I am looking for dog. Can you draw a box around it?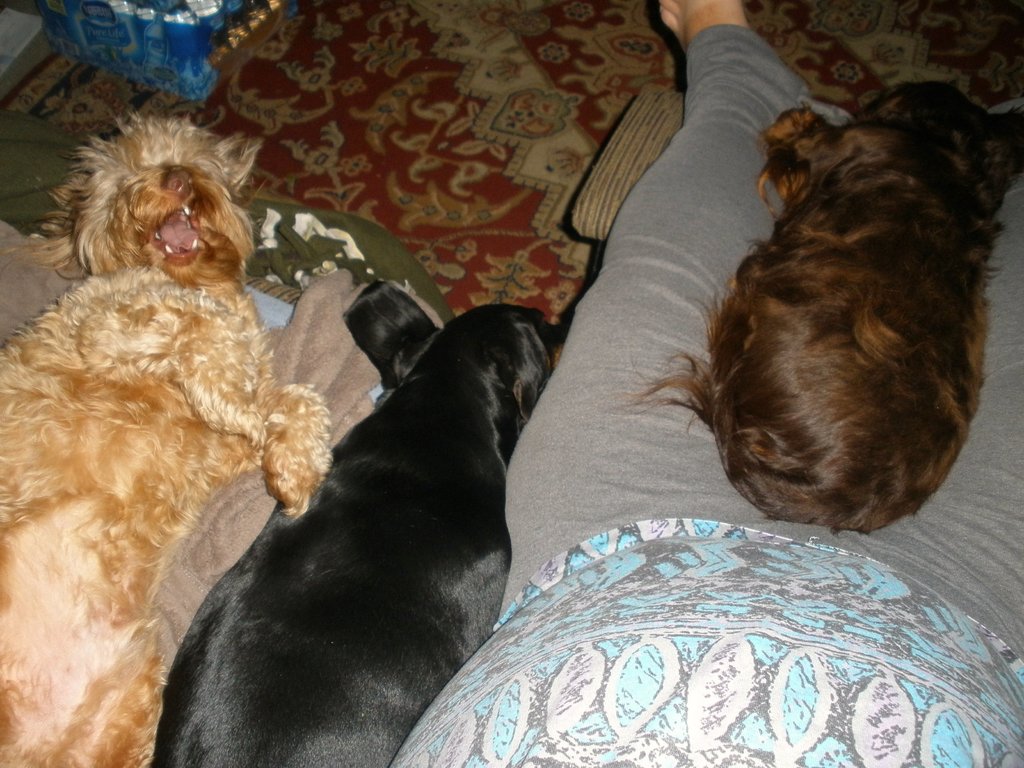
Sure, the bounding box is region(0, 113, 337, 767).
